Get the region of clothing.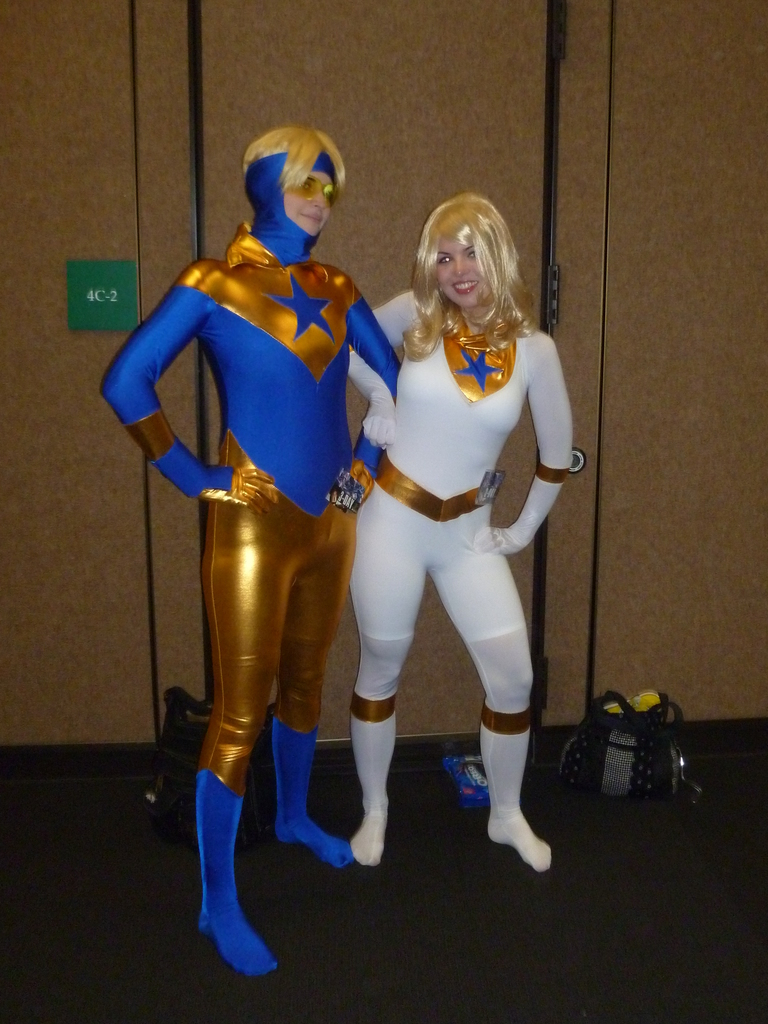
<box>104,162,413,993</box>.
